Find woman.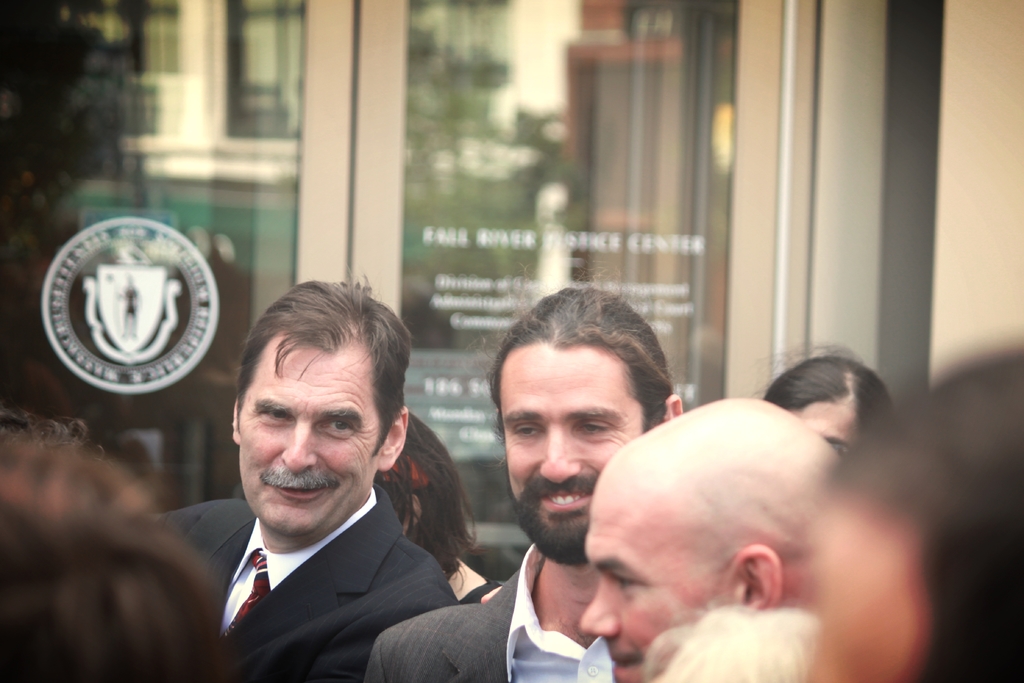
bbox(752, 343, 893, 456).
